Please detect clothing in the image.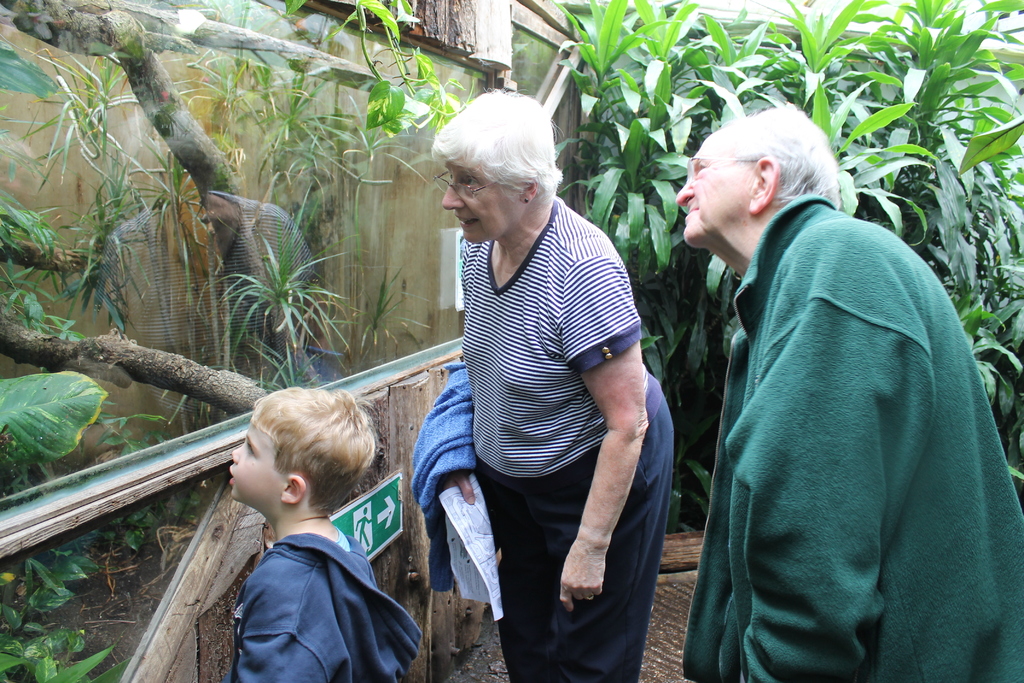
(215,490,424,679).
